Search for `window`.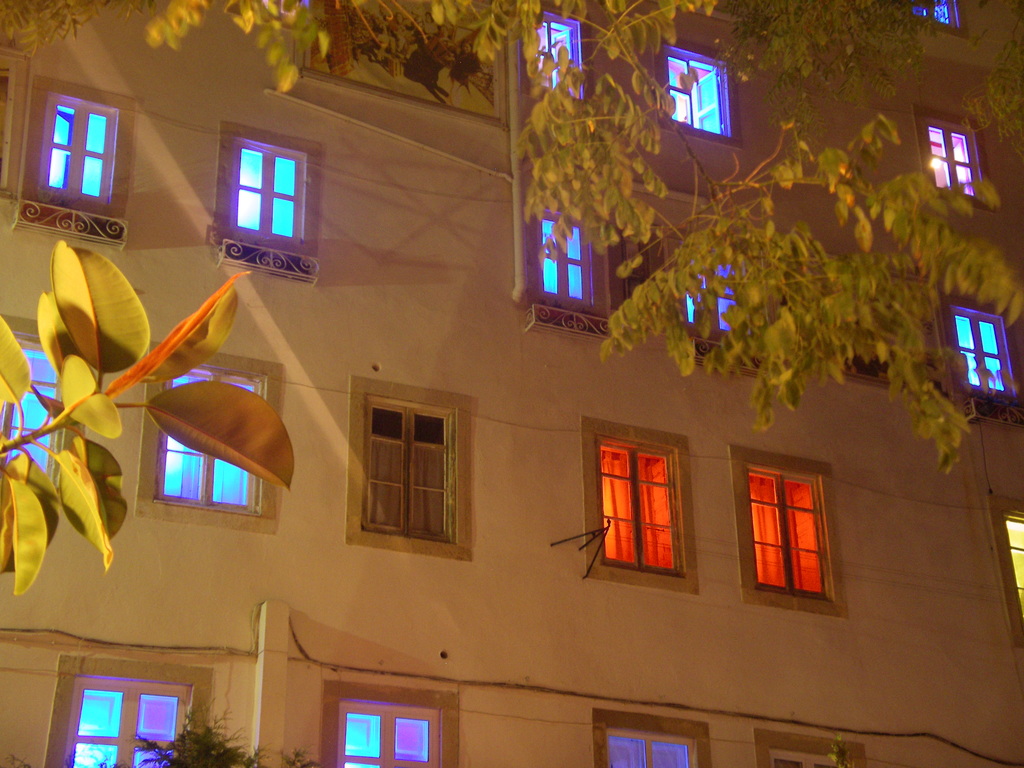
Found at detection(684, 257, 750, 342).
